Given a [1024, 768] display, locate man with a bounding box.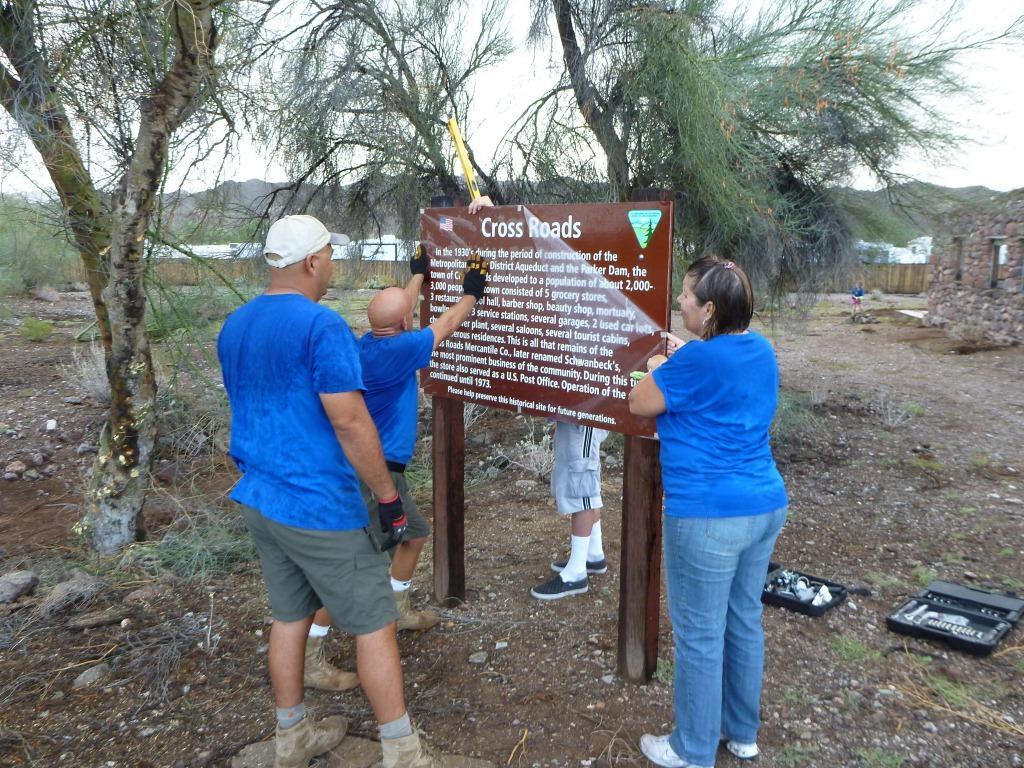
Located: rect(223, 212, 435, 767).
